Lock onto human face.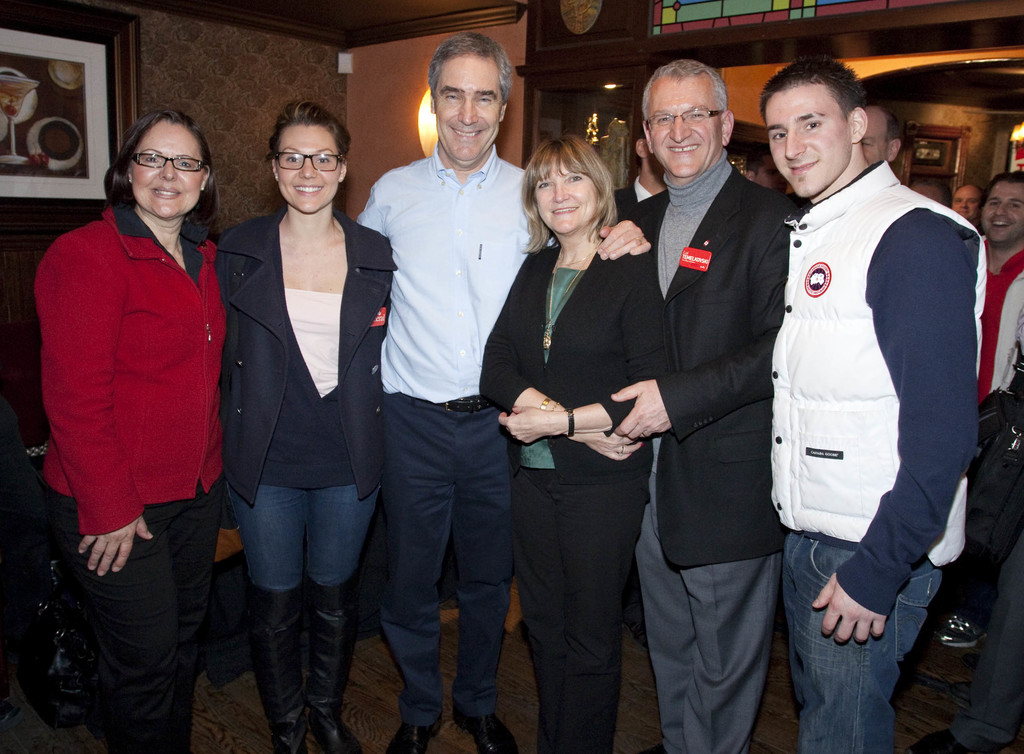
Locked: rect(128, 118, 204, 217).
